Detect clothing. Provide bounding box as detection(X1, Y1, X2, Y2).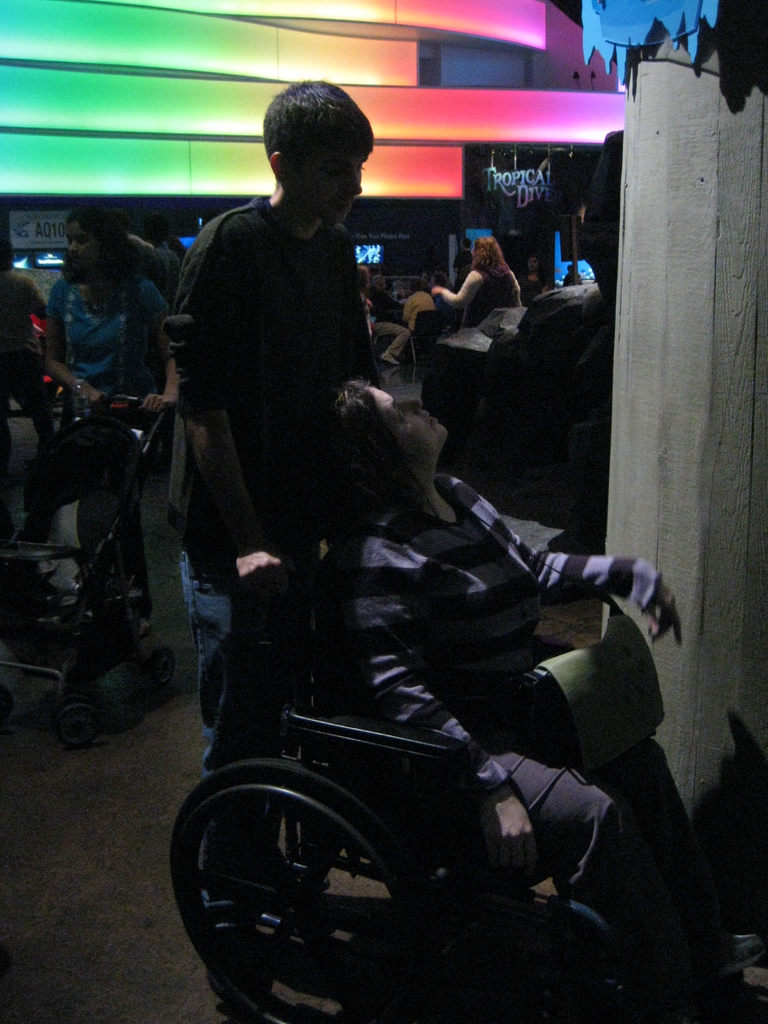
detection(406, 294, 435, 331).
